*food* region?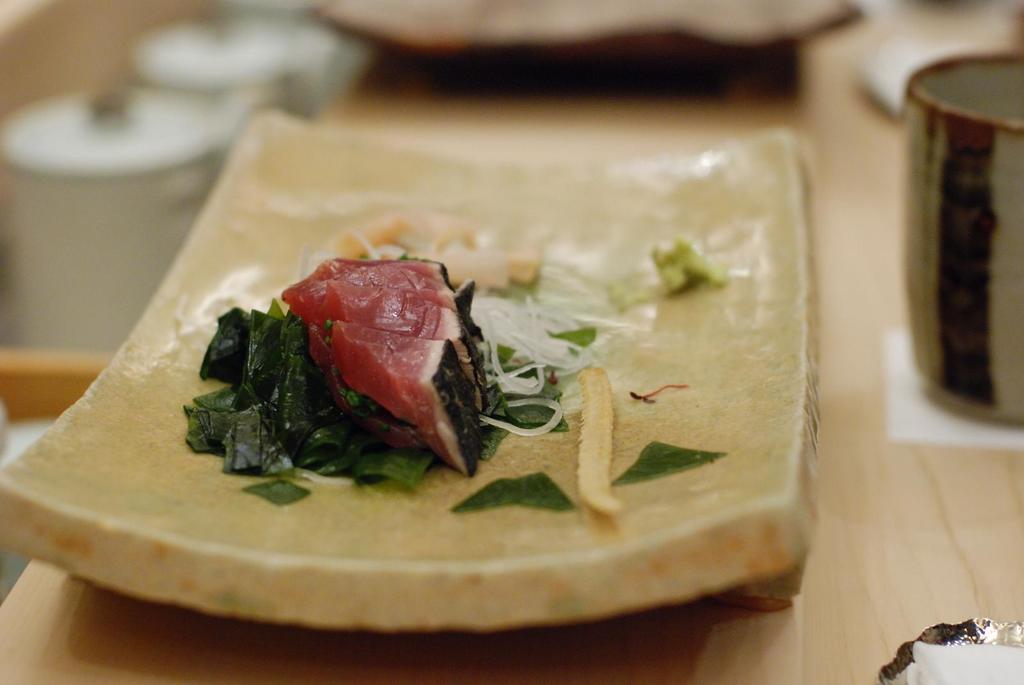
pyautogui.locateOnScreen(609, 440, 724, 489)
